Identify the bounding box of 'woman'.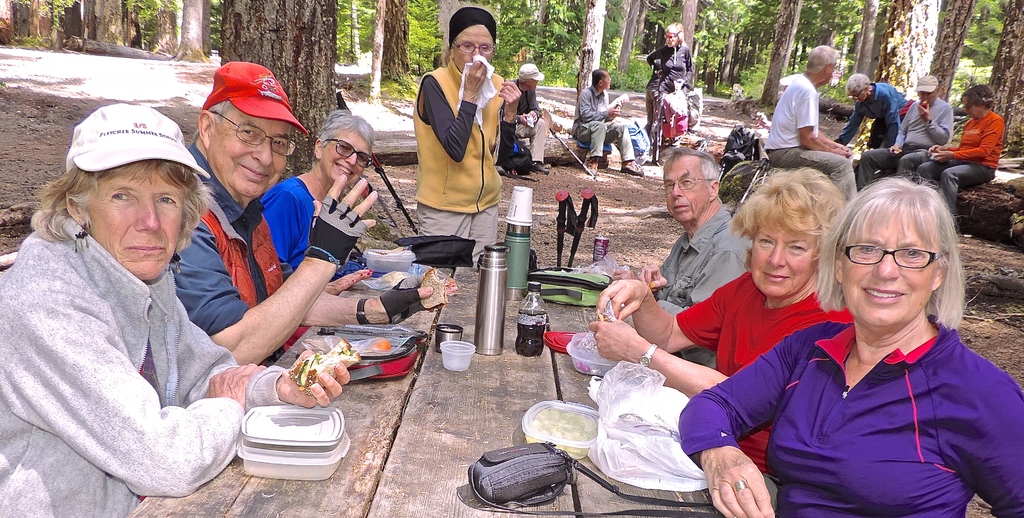
<box>411,9,525,275</box>.
